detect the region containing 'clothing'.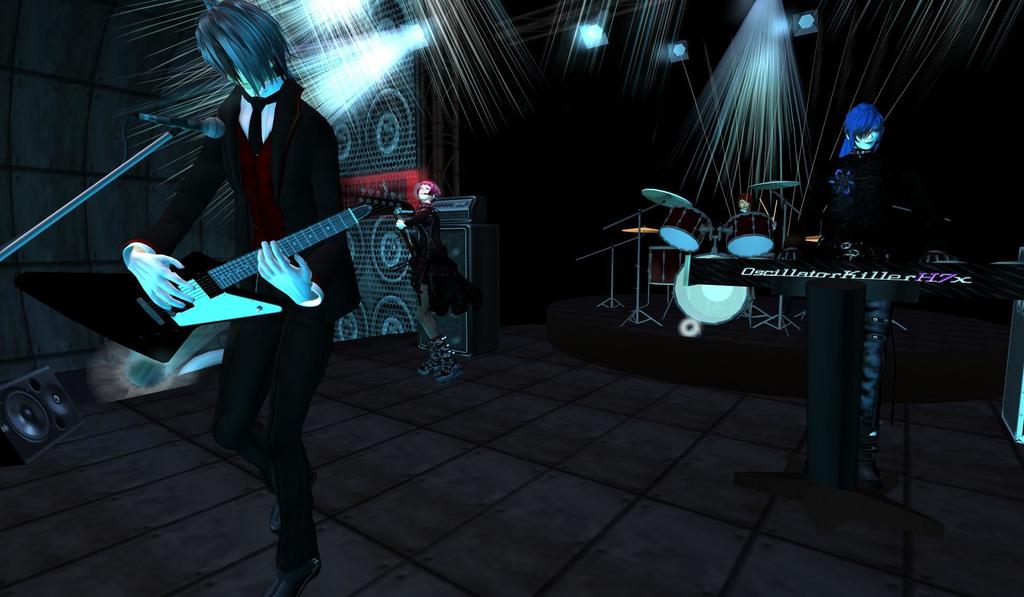
BBox(117, 77, 361, 584).
